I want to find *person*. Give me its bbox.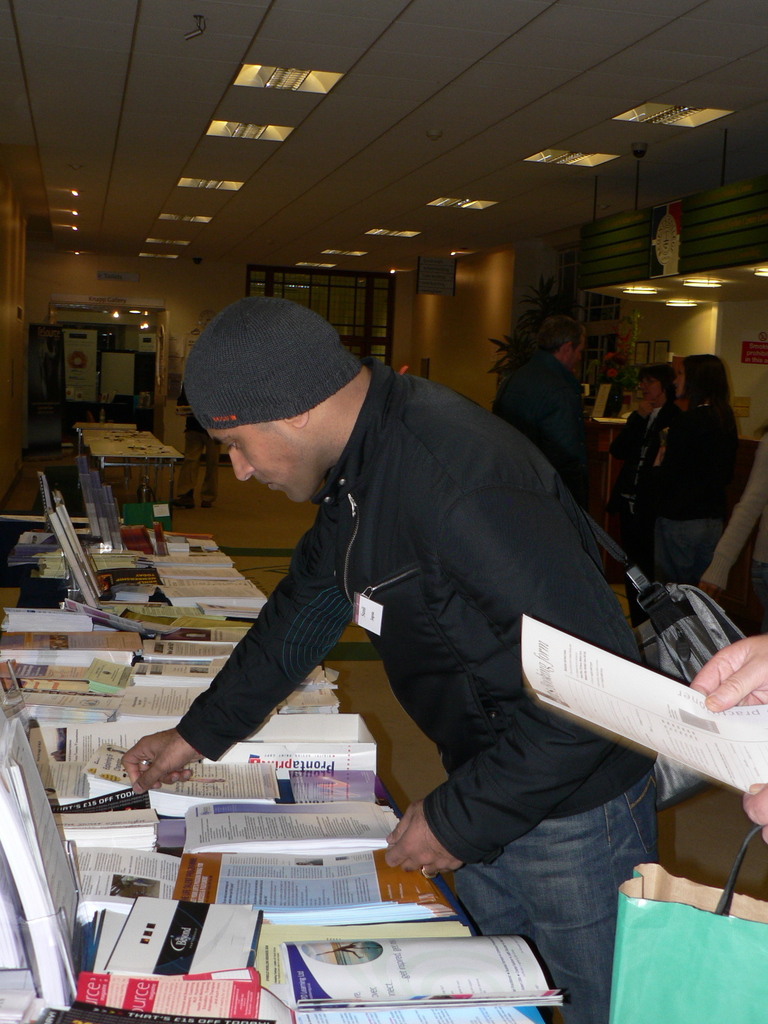
left=493, top=316, right=609, bottom=497.
